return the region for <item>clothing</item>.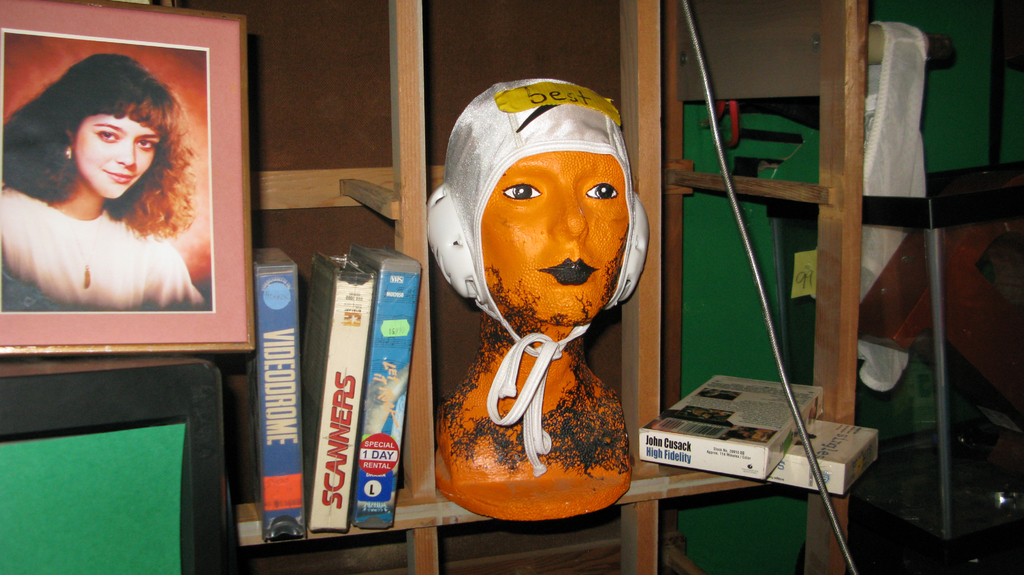
x1=2, y1=134, x2=197, y2=301.
